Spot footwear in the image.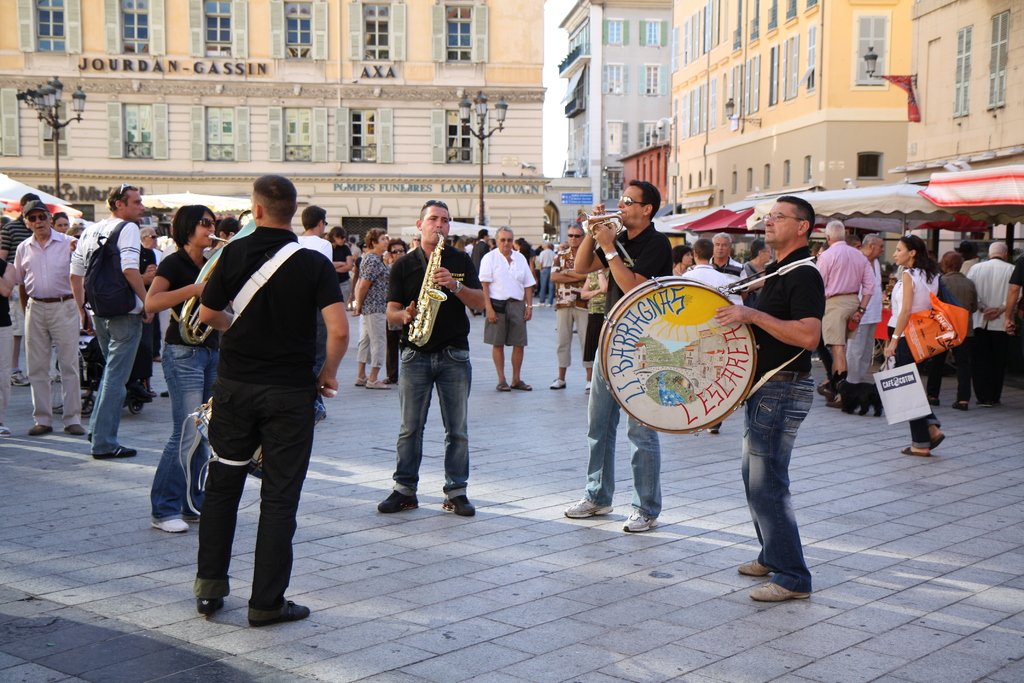
footwear found at 547, 303, 552, 307.
